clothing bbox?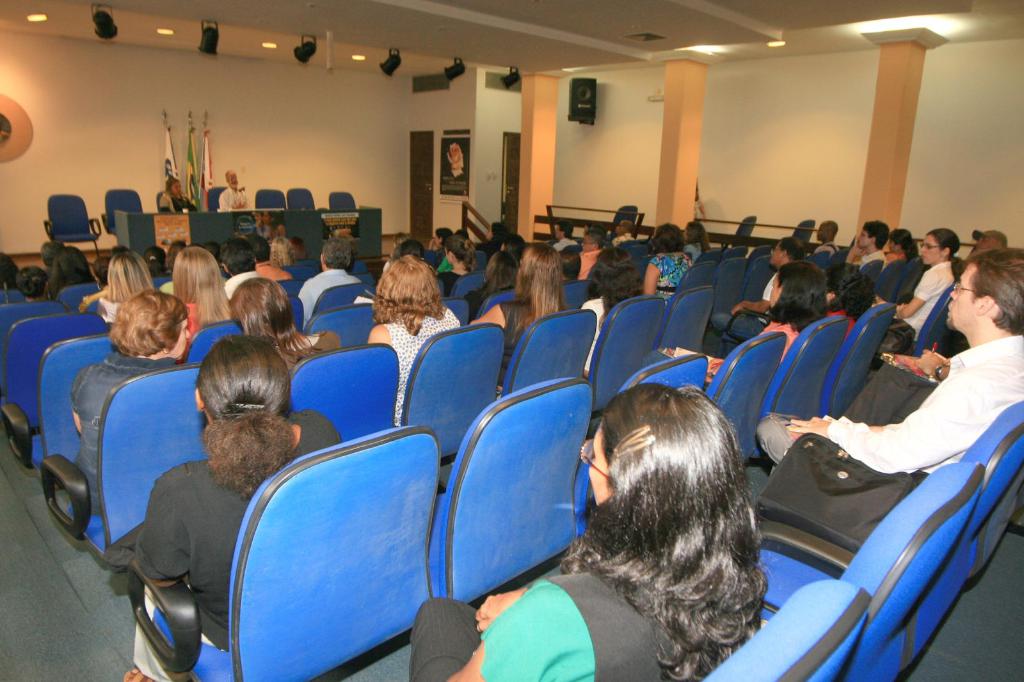
locate(481, 298, 528, 404)
